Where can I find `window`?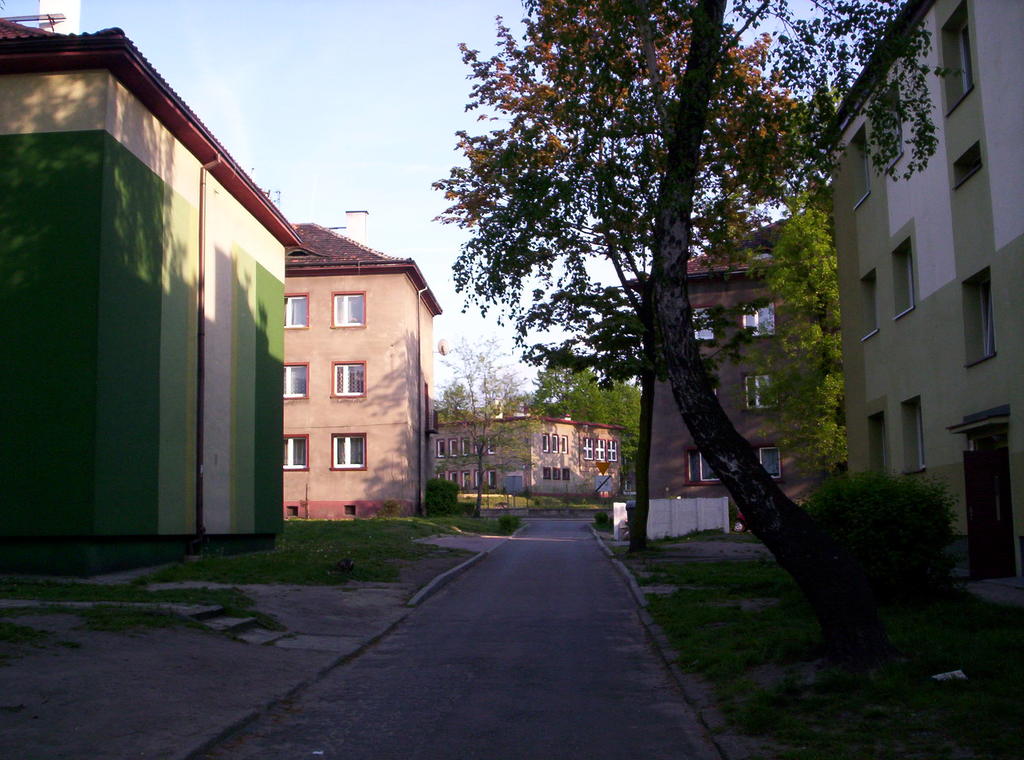
You can find it at detection(448, 469, 461, 491).
